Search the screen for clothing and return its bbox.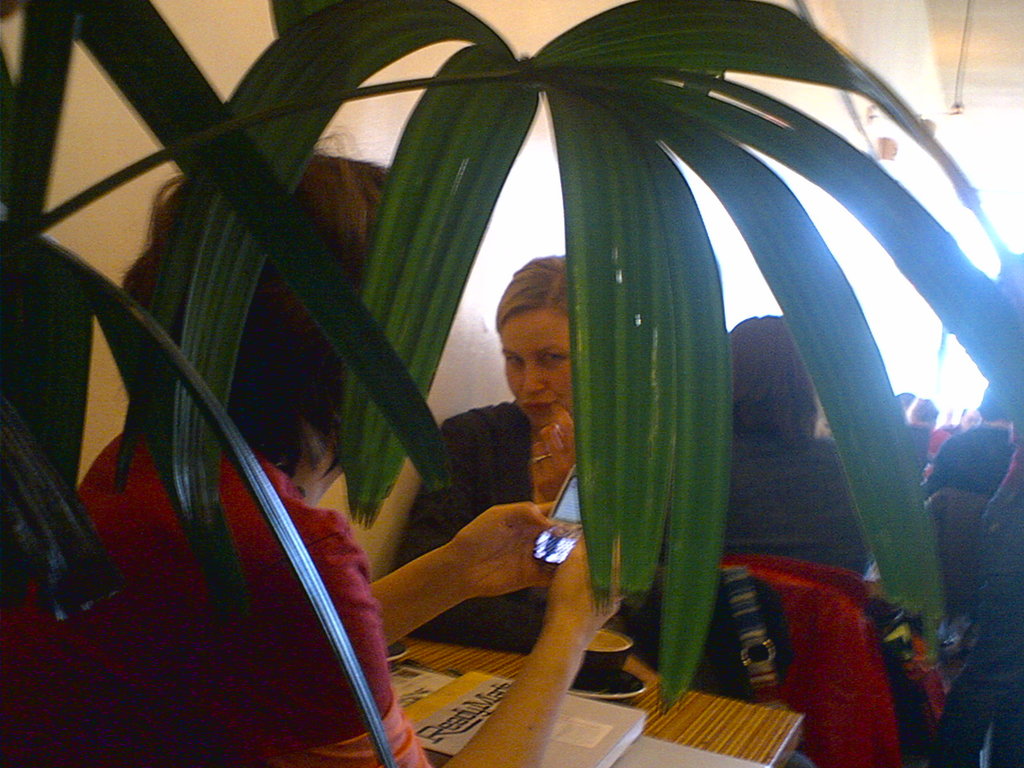
Found: {"left": 703, "top": 557, "right": 902, "bottom": 767}.
